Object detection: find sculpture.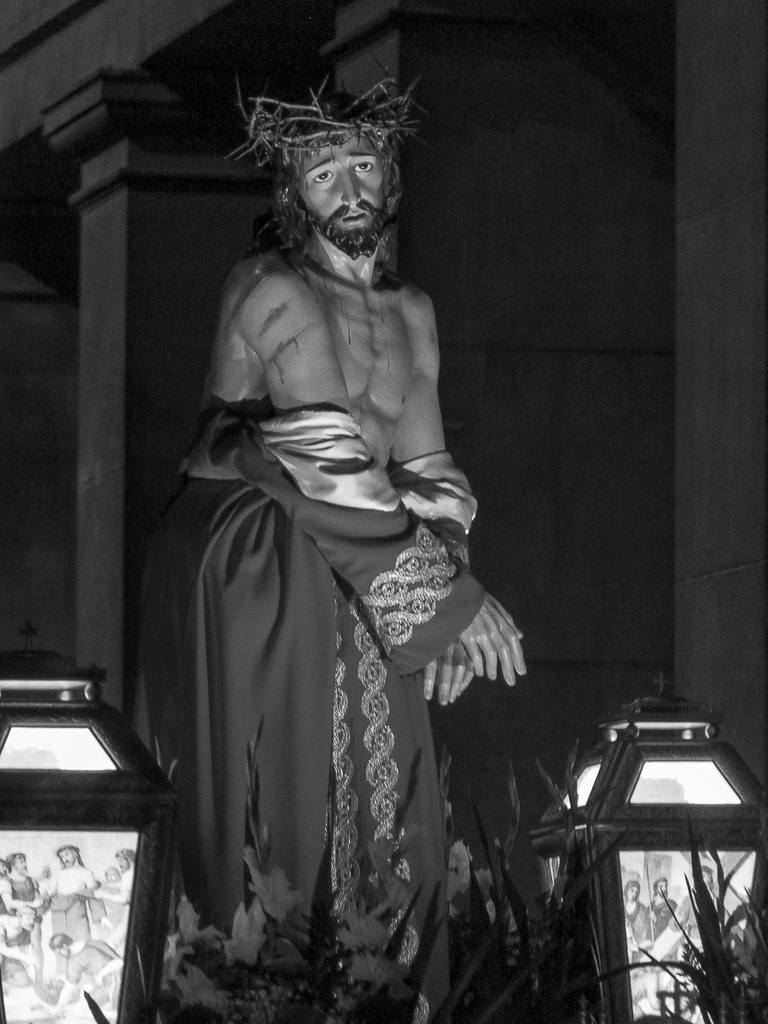
bbox=(143, 57, 537, 1023).
